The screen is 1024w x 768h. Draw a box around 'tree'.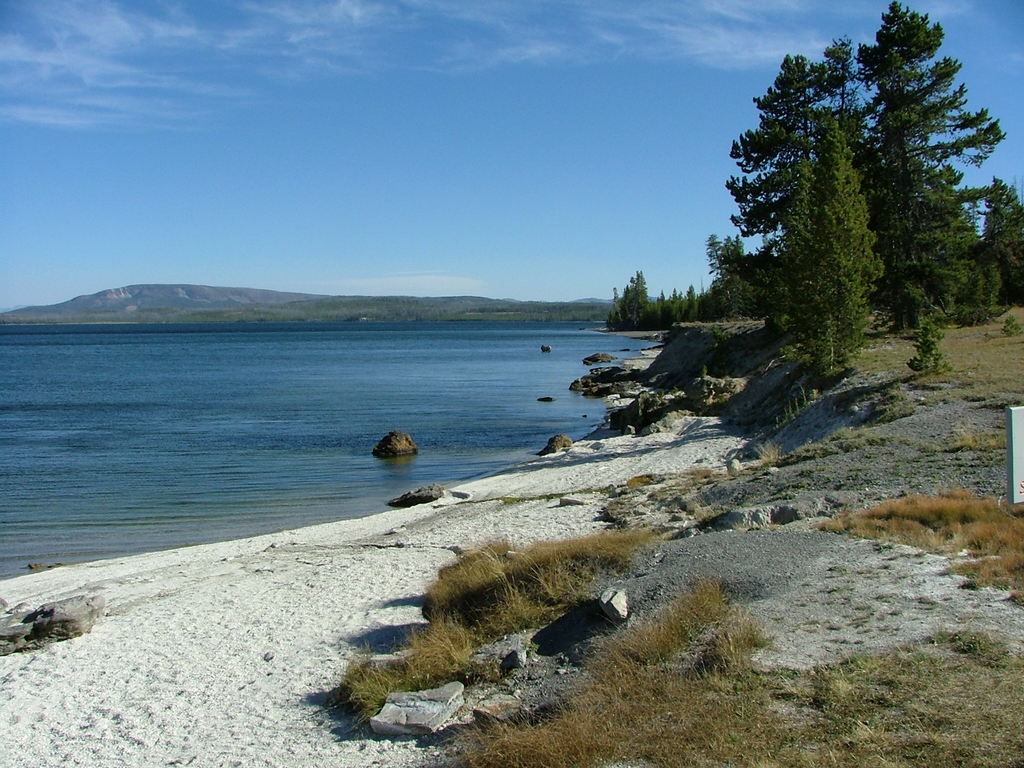
765,115,882,391.
